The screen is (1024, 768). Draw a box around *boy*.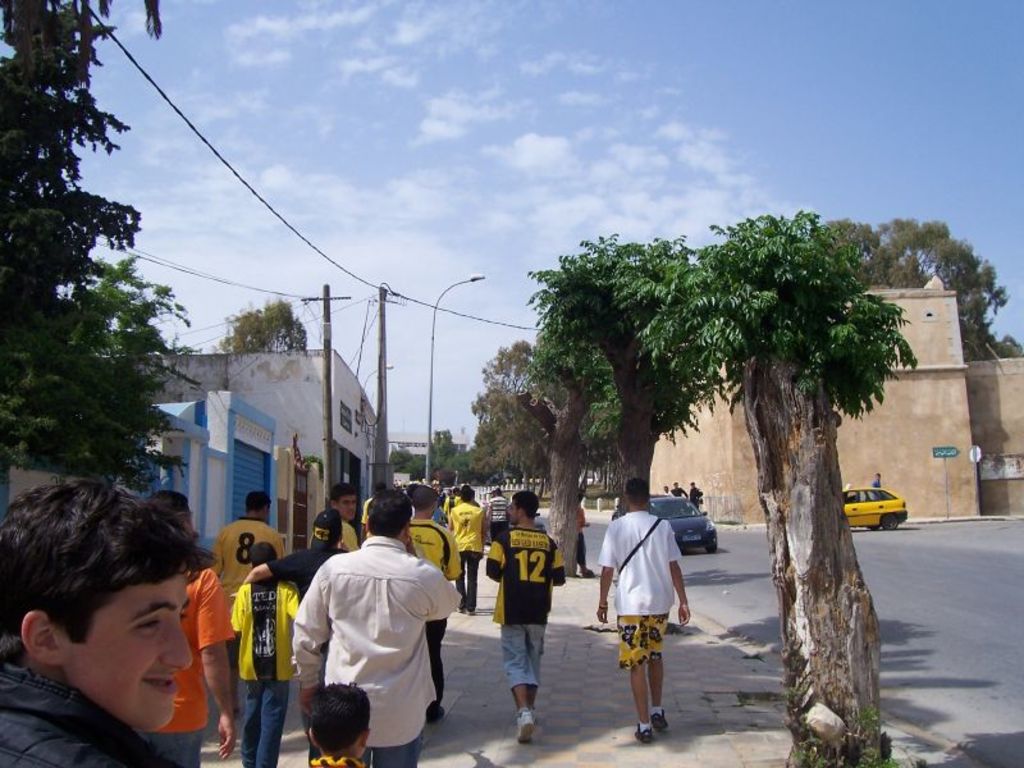
(0, 476, 246, 767).
